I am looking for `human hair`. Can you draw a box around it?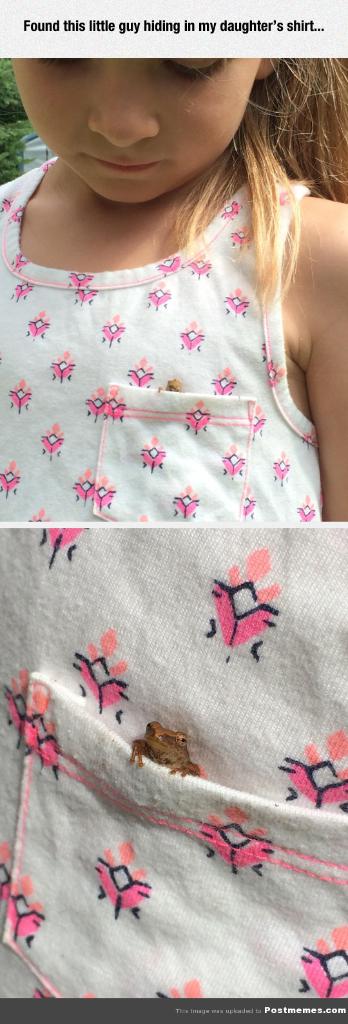
Sure, the bounding box is crop(179, 54, 347, 314).
